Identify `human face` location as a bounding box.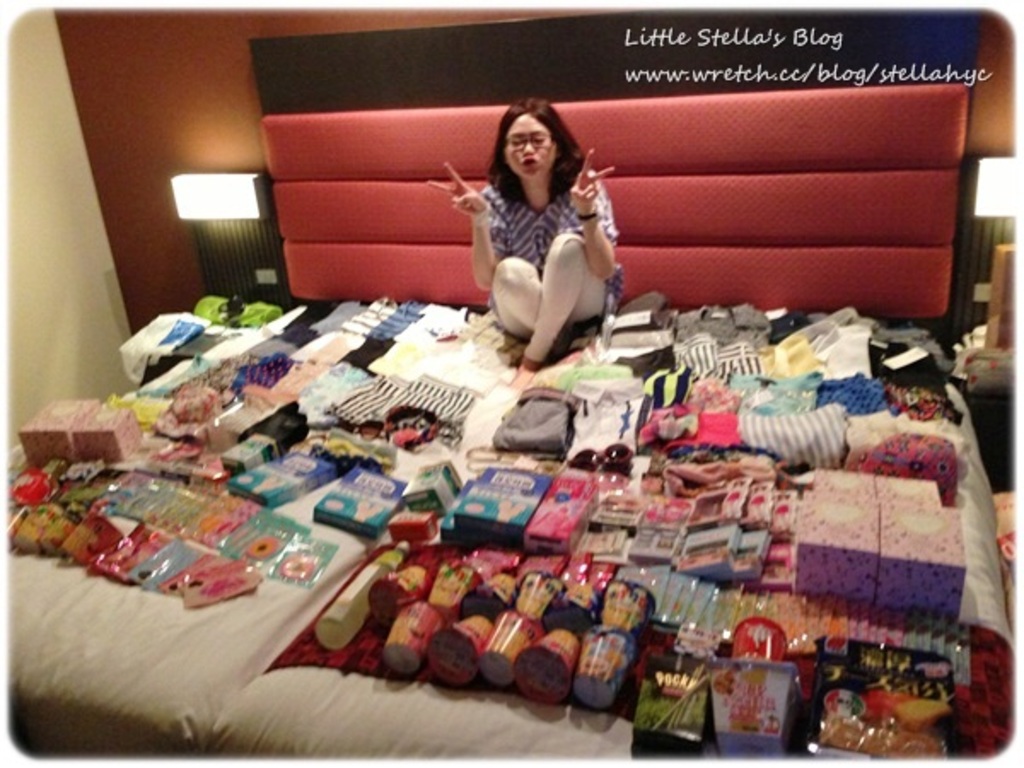
<box>498,114,558,184</box>.
